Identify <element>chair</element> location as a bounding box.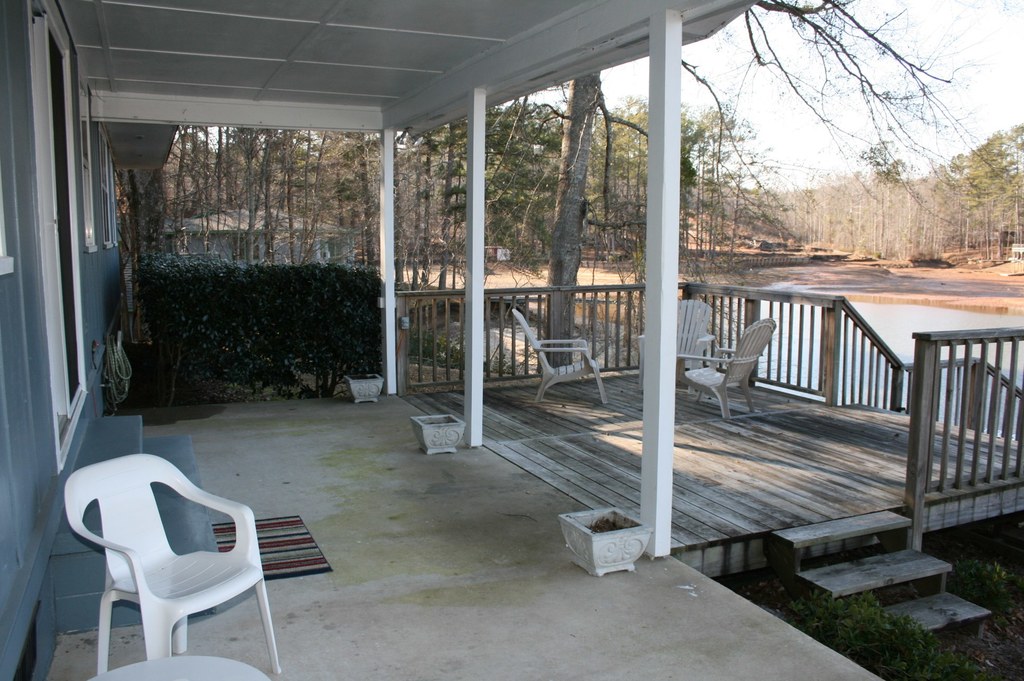
59,432,279,677.
